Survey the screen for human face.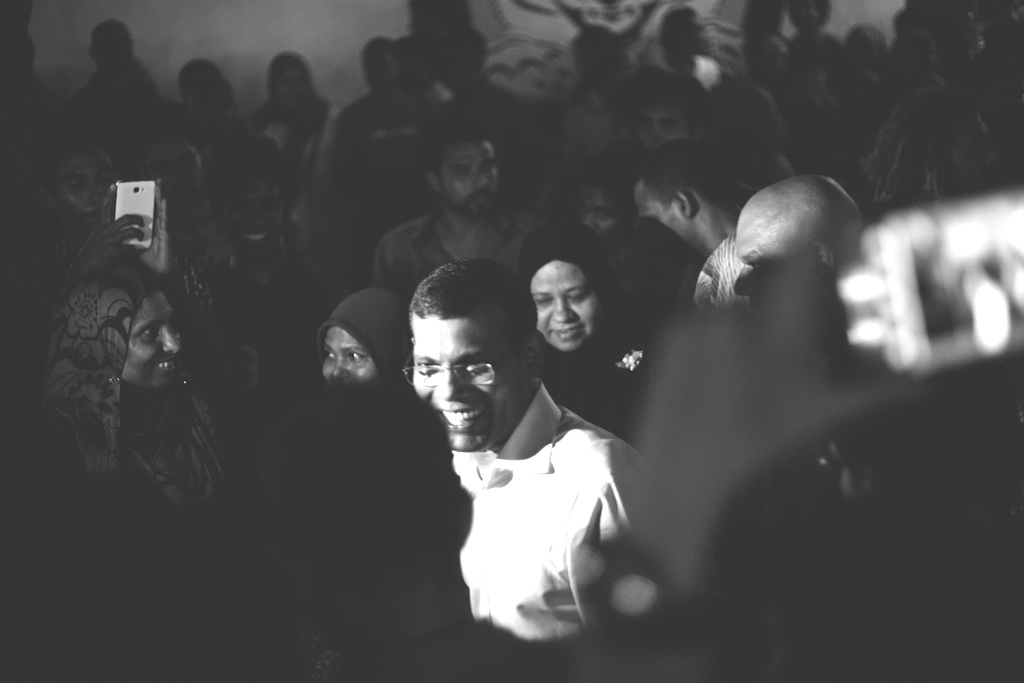
Survey found: detection(530, 259, 604, 350).
